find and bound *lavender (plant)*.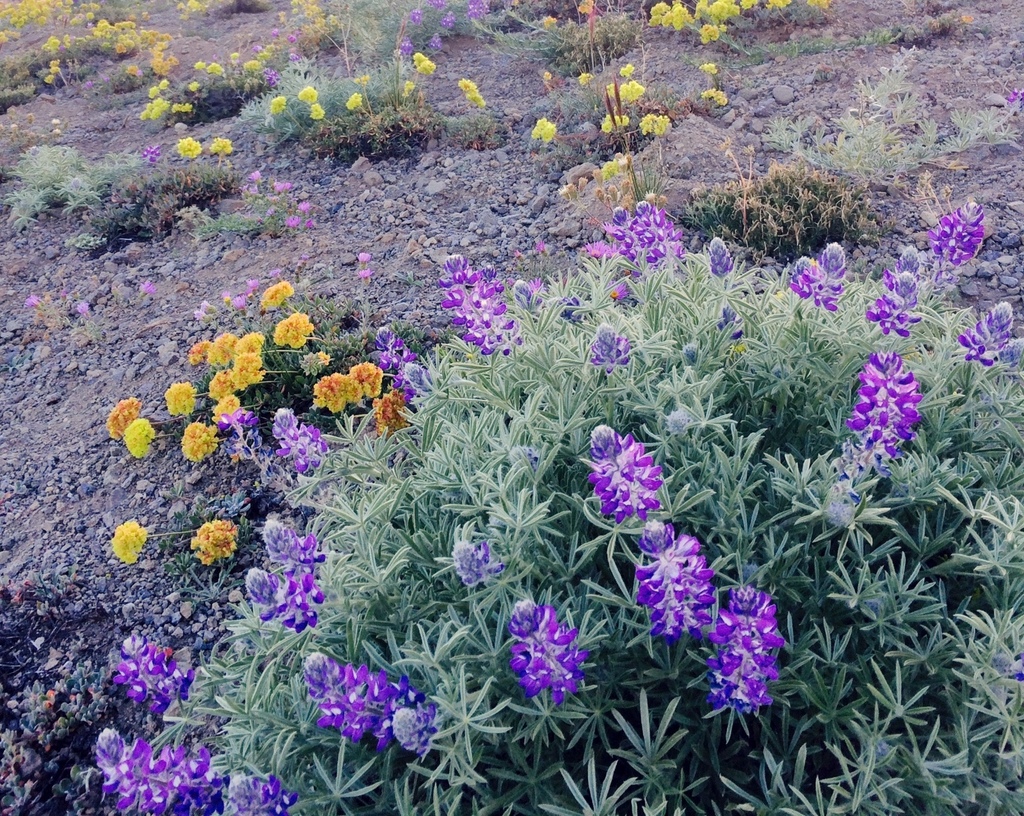
Bound: <box>783,261,829,318</box>.
